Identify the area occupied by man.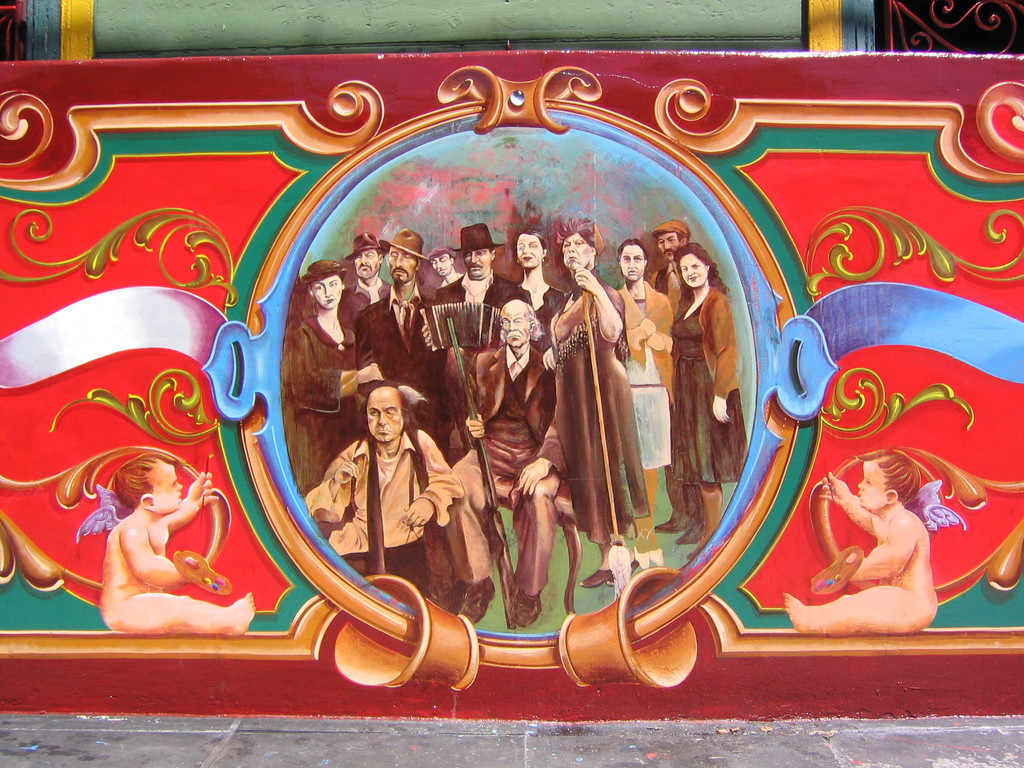
Area: 346/225/442/446.
